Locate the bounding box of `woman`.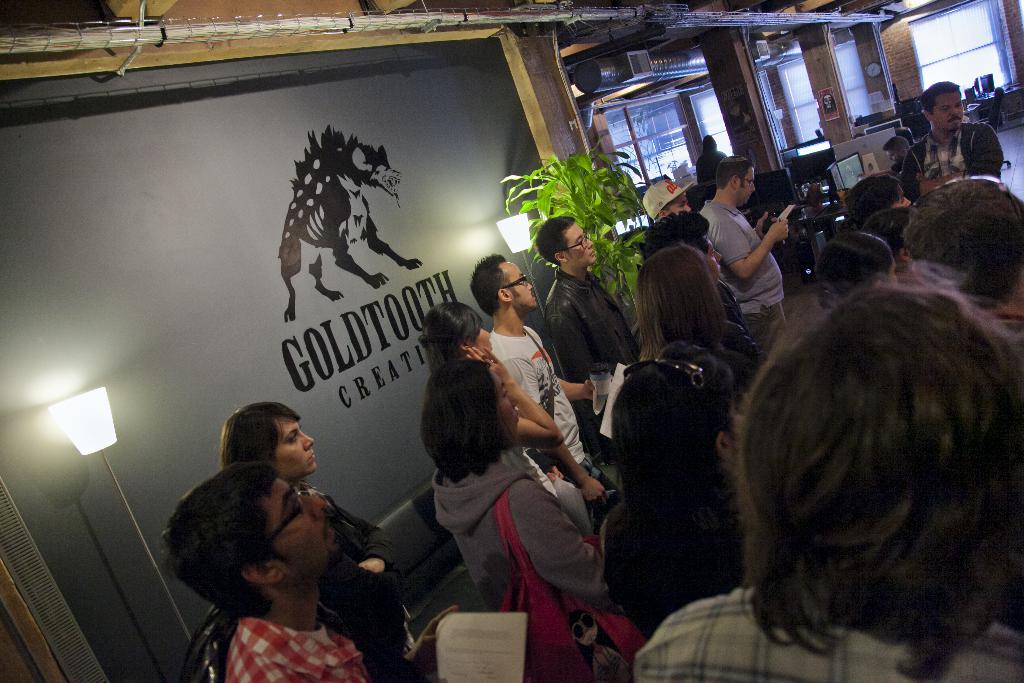
Bounding box: (left=628, top=257, right=766, bottom=399).
